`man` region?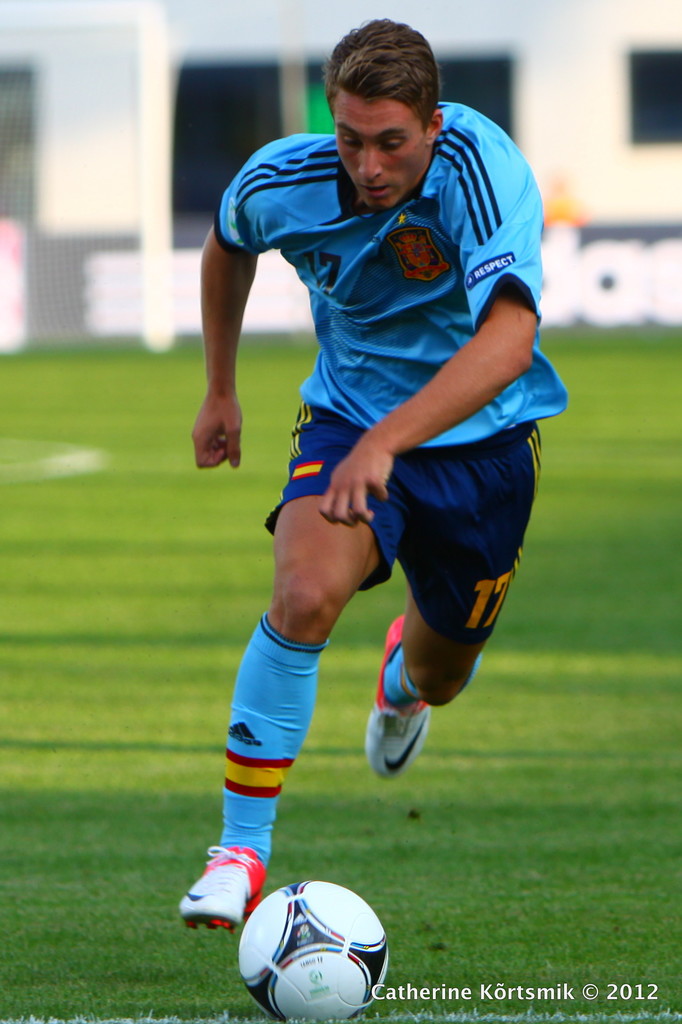
{"left": 154, "top": 27, "right": 579, "bottom": 913}
